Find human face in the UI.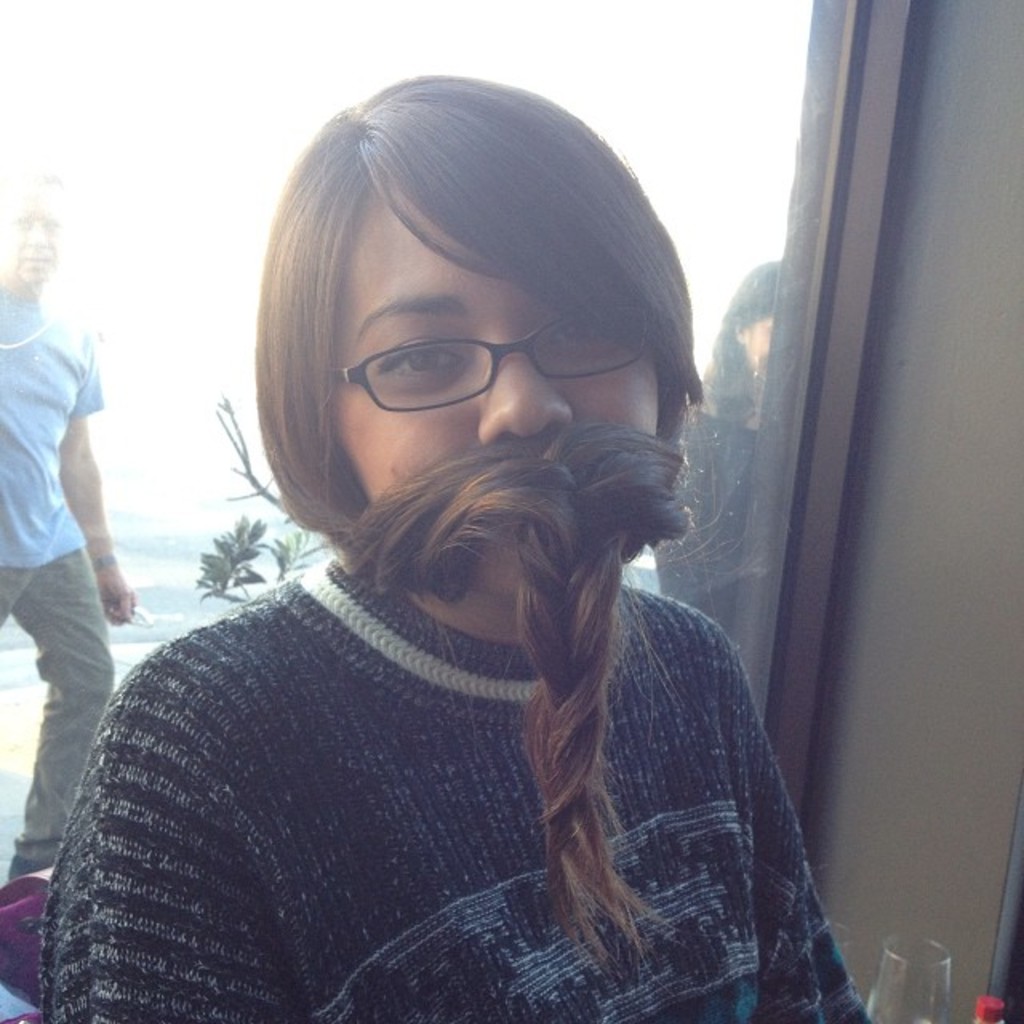
UI element at (x1=3, y1=187, x2=62, y2=285).
